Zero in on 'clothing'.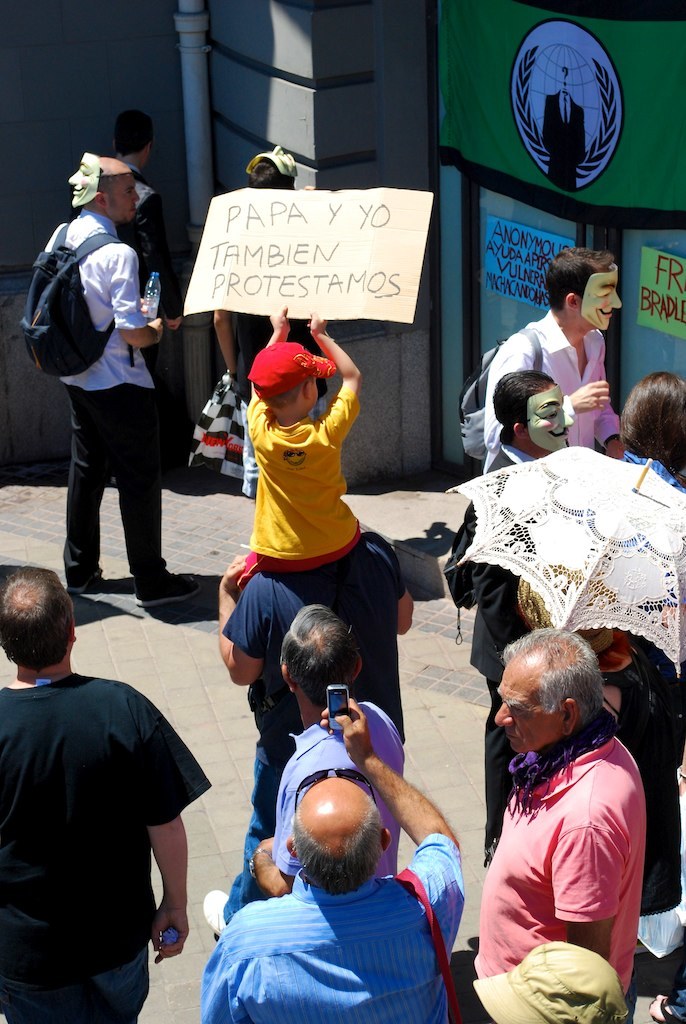
Zeroed in: rect(267, 689, 416, 897).
